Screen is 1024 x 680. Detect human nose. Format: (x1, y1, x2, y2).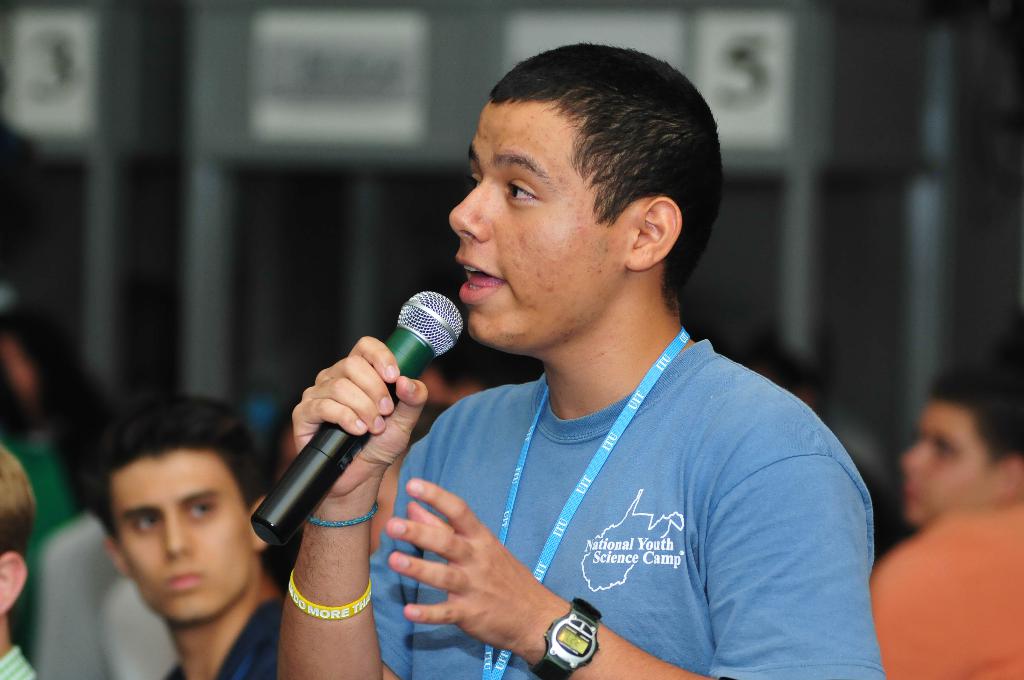
(450, 179, 486, 245).
